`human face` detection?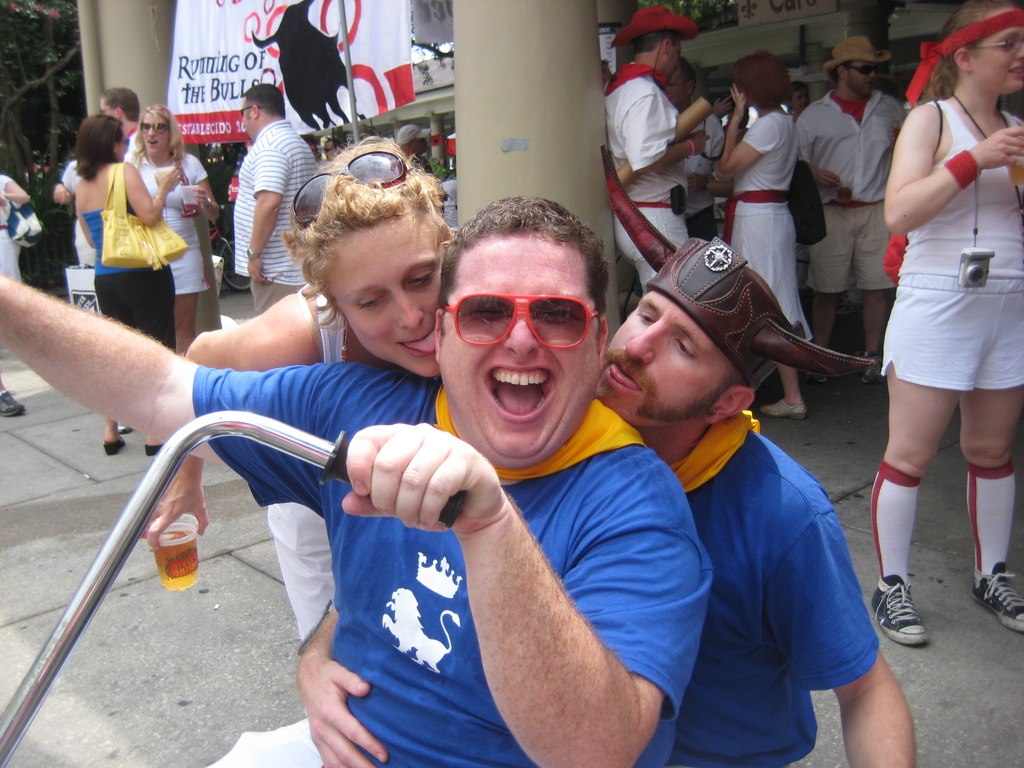
597/290/733/424
